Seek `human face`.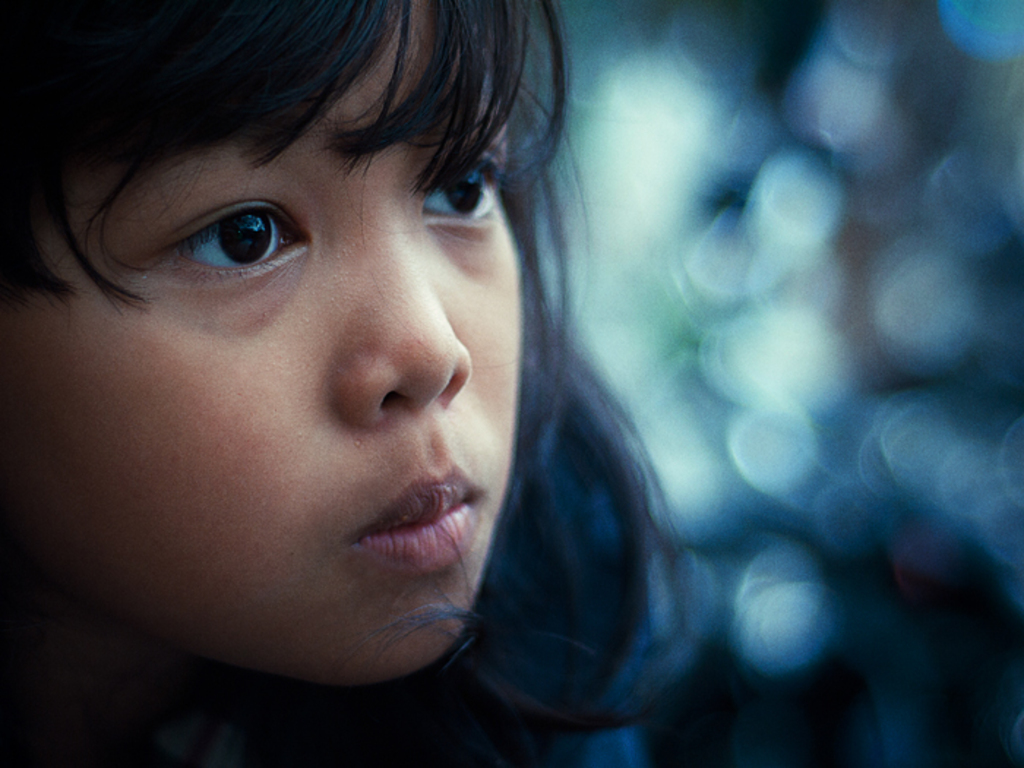
bbox(1, 0, 521, 686).
